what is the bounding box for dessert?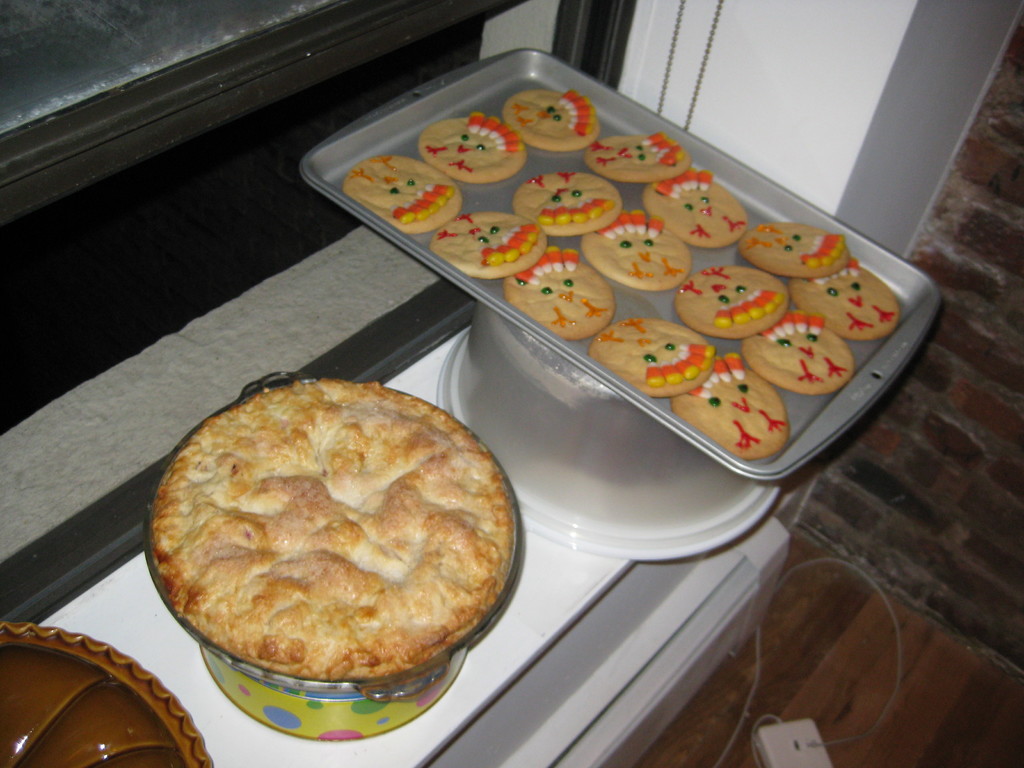
{"x1": 593, "y1": 131, "x2": 683, "y2": 180}.
